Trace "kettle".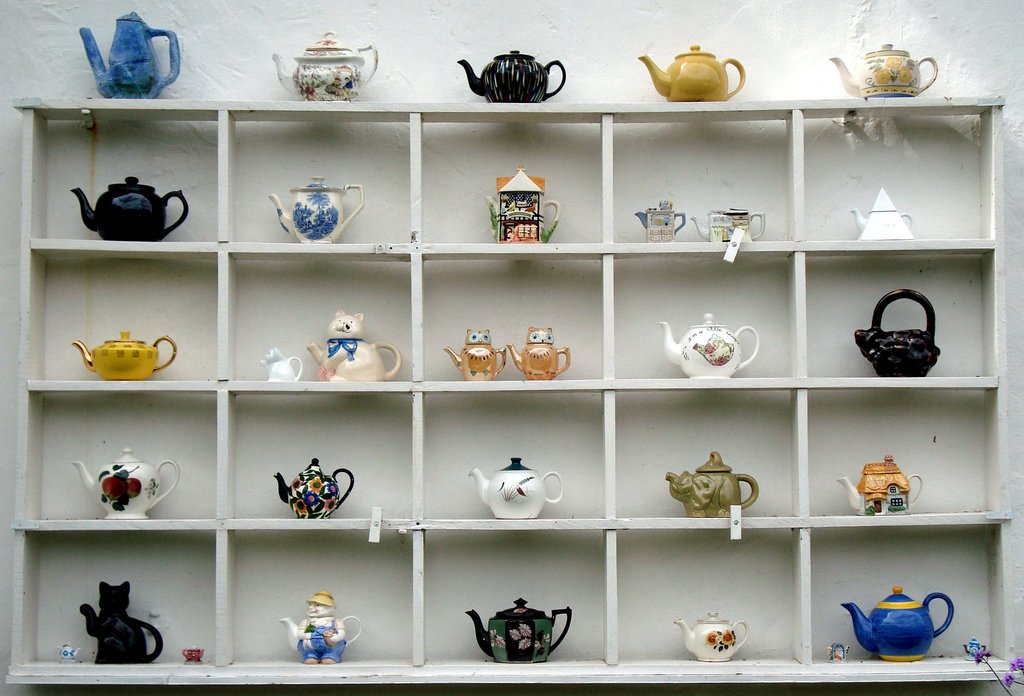
Traced to {"left": 179, "top": 644, "right": 205, "bottom": 668}.
